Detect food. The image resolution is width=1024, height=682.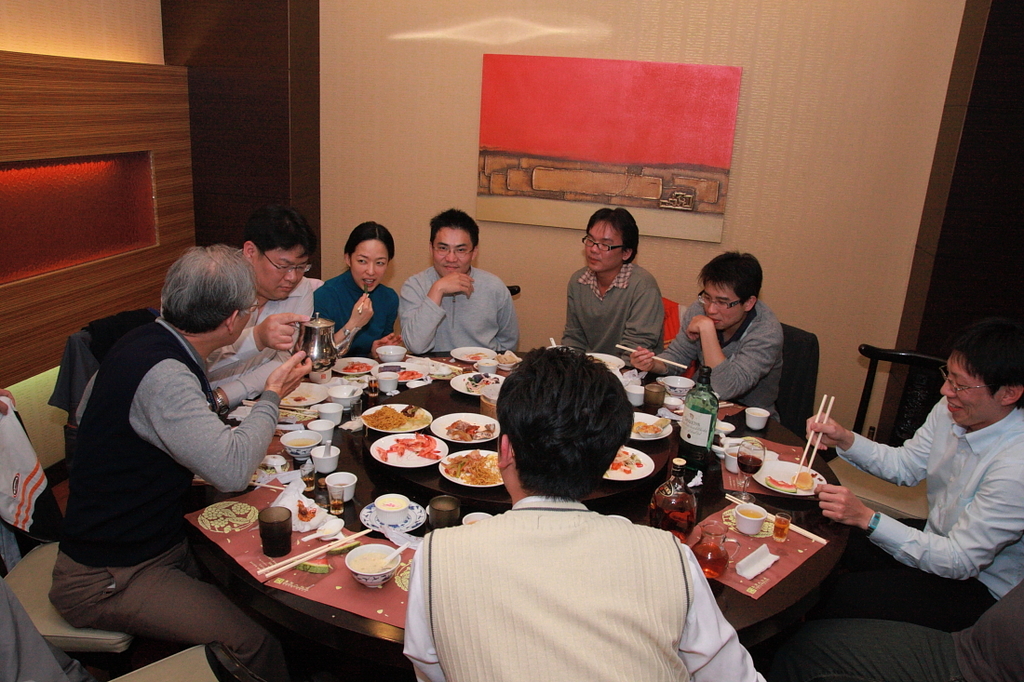
locate(443, 449, 502, 487).
